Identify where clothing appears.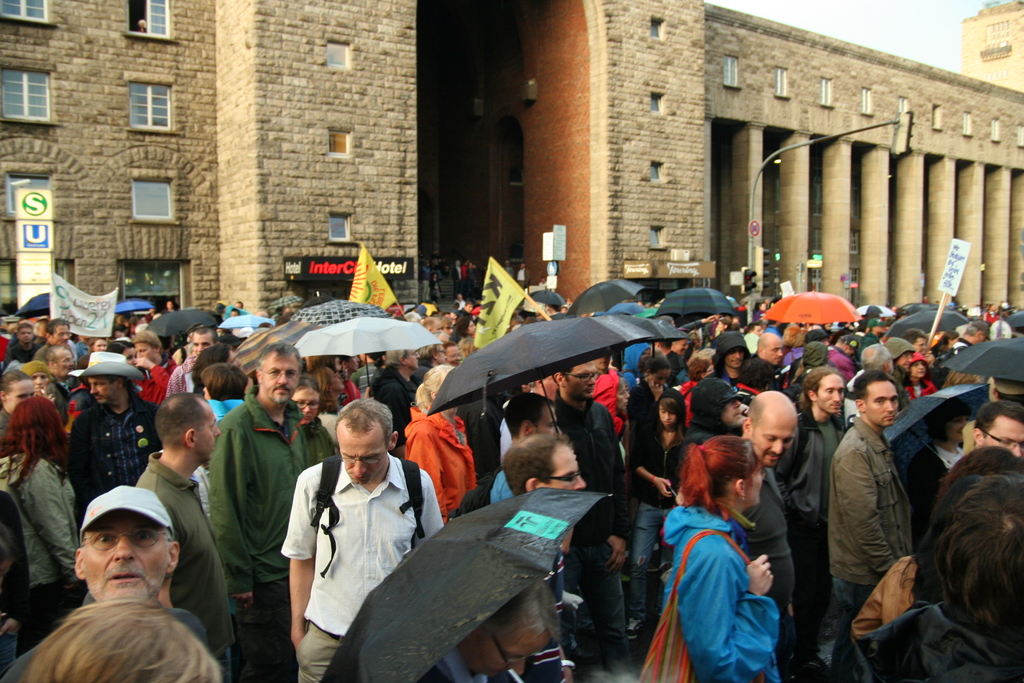
Appears at [820,593,1023,682].
